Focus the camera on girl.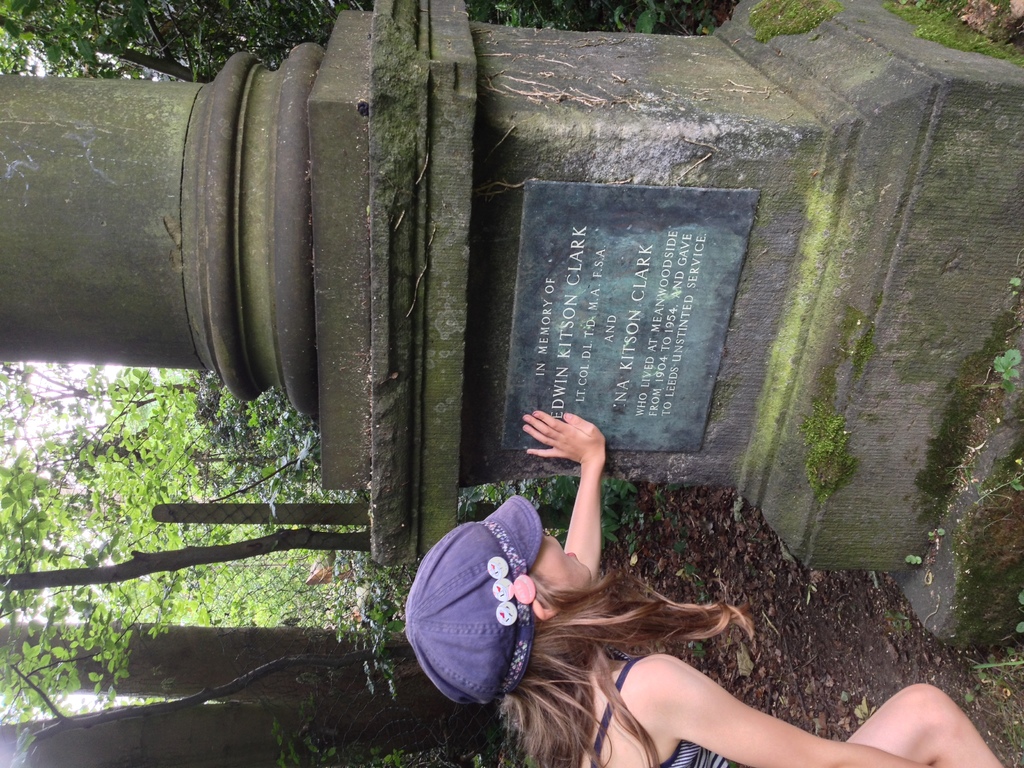
Focus region: [x1=403, y1=408, x2=1006, y2=767].
